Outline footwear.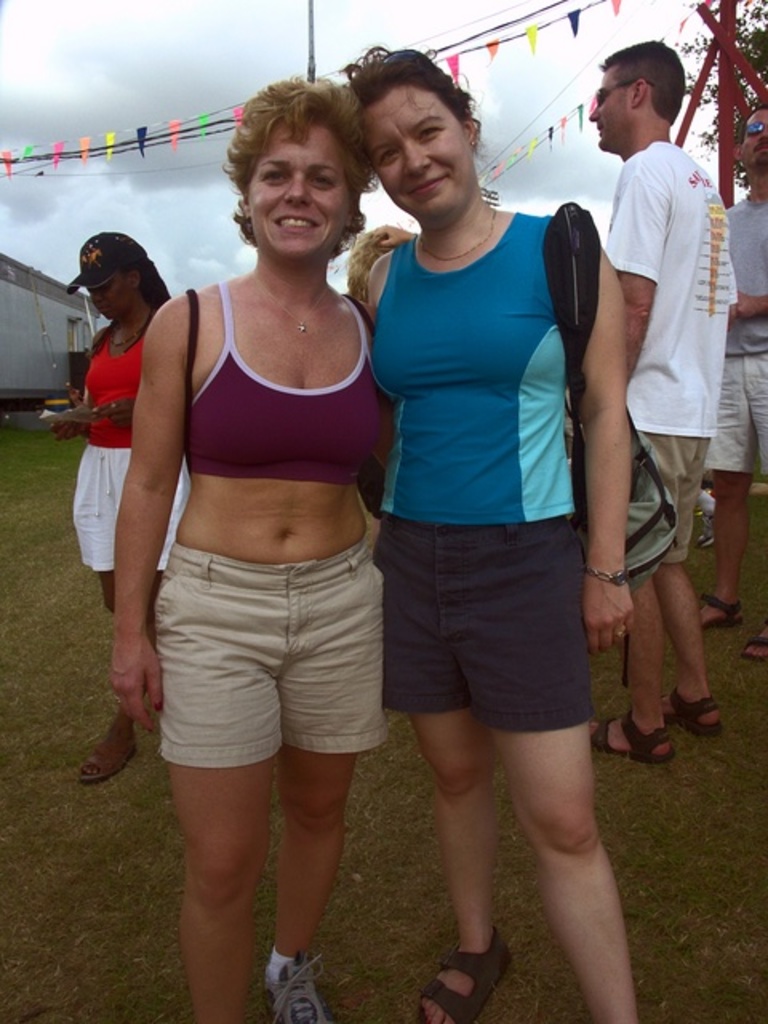
Outline: left=75, top=717, right=139, bottom=787.
